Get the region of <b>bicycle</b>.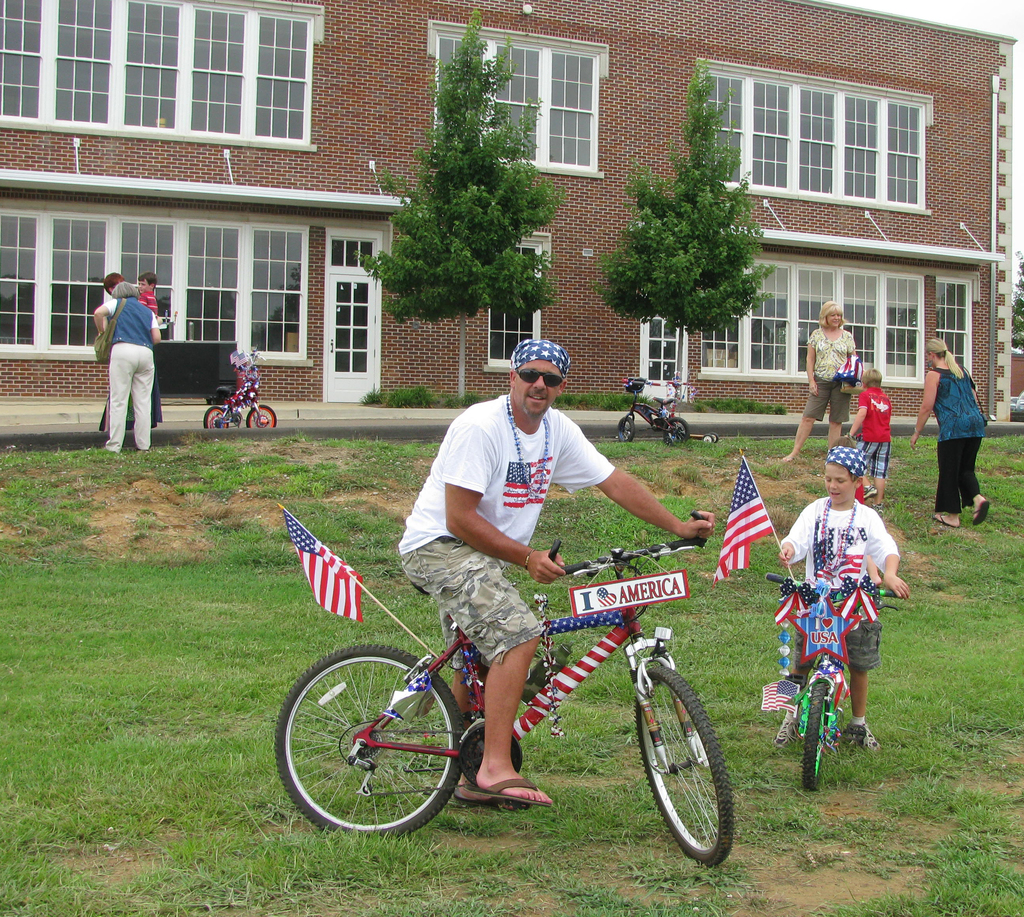
{"left": 615, "top": 379, "right": 692, "bottom": 447}.
